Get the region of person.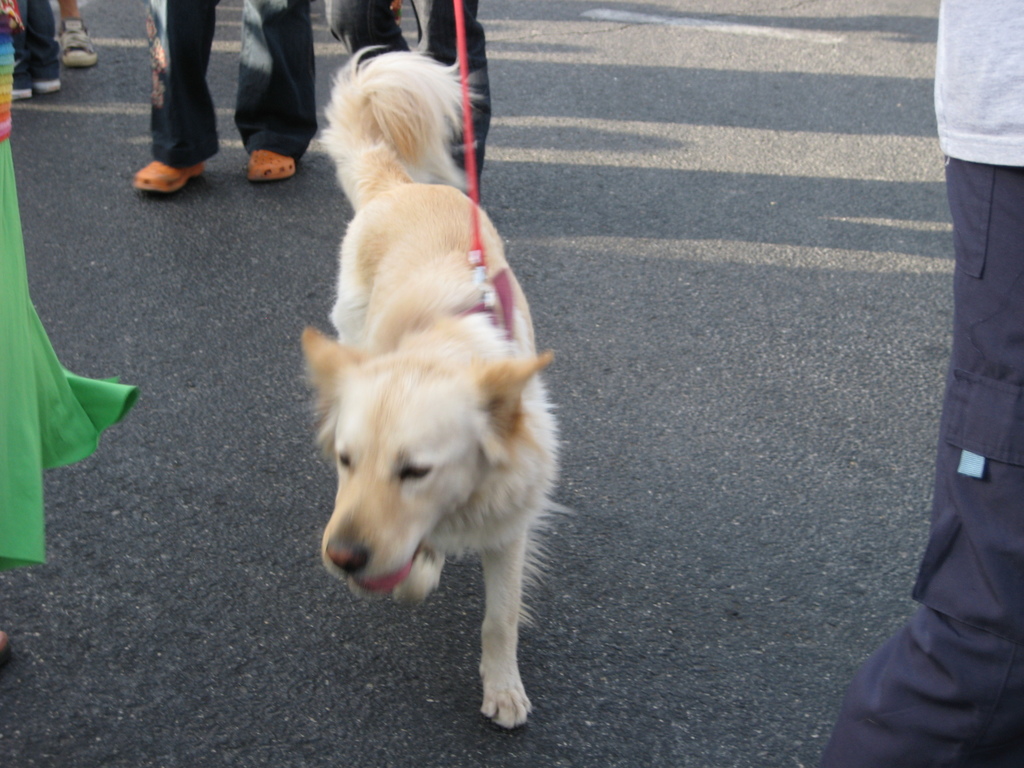
x1=816 y1=0 x2=1023 y2=761.
